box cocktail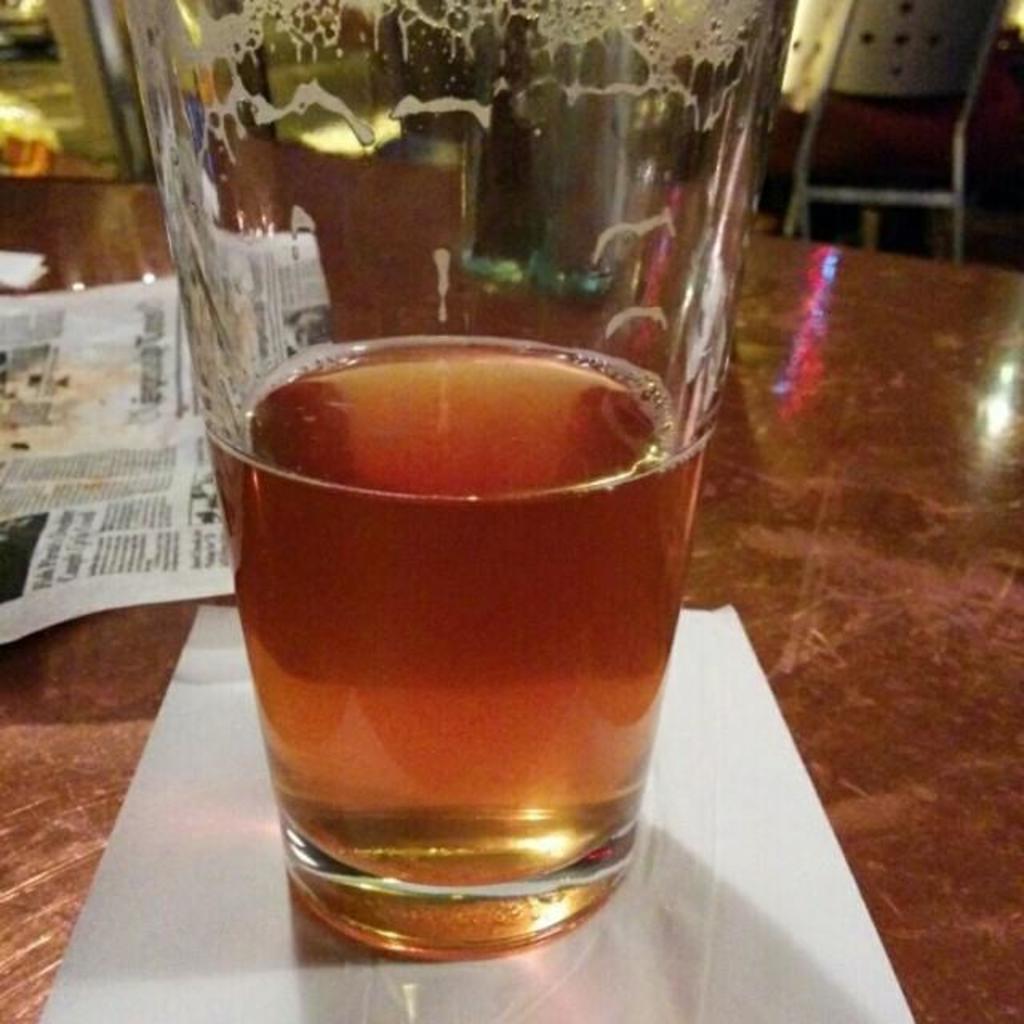
(left=147, top=0, right=768, bottom=957)
